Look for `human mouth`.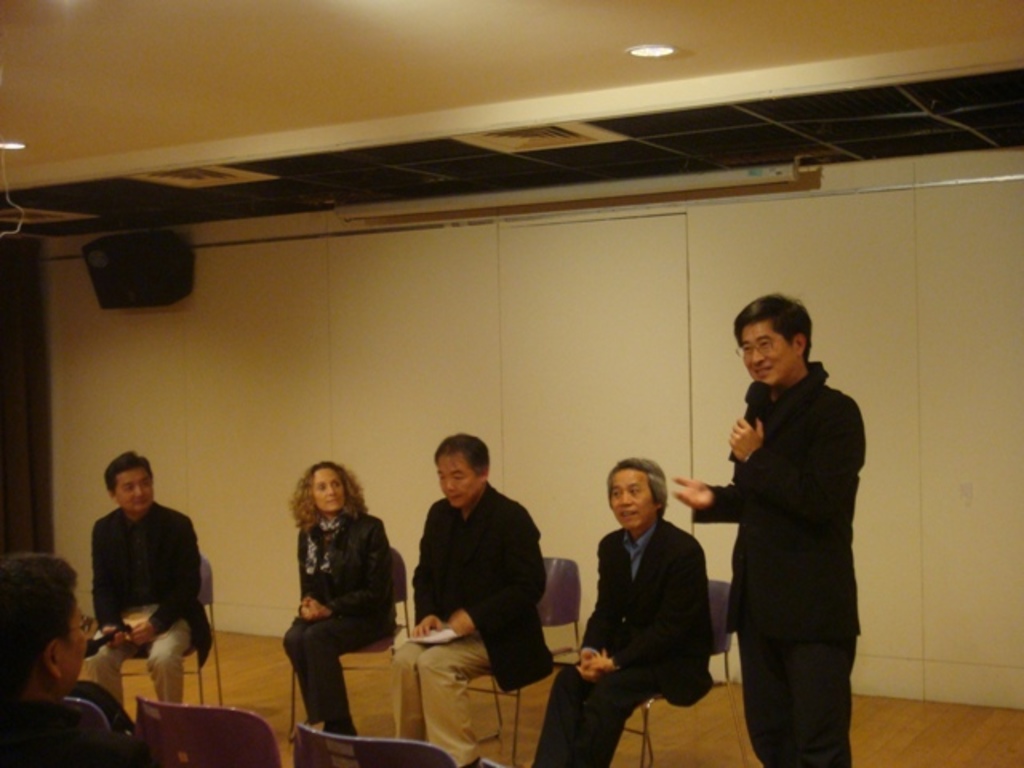
Found: l=616, t=510, r=637, b=520.
